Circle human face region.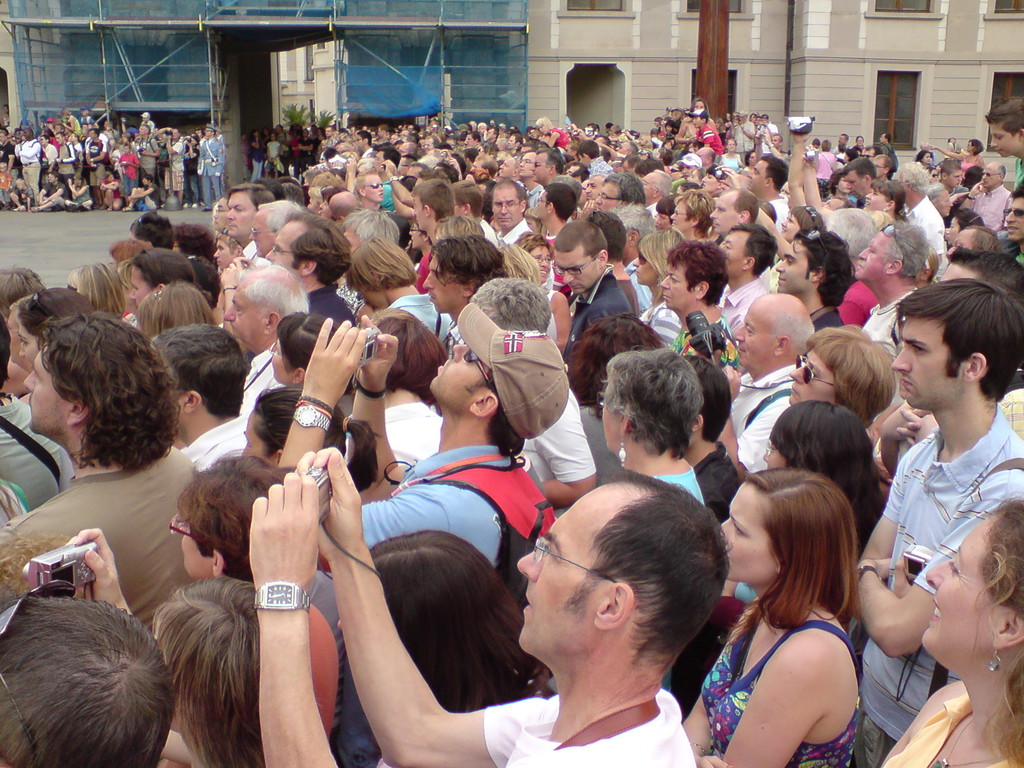
Region: l=747, t=158, r=767, b=193.
